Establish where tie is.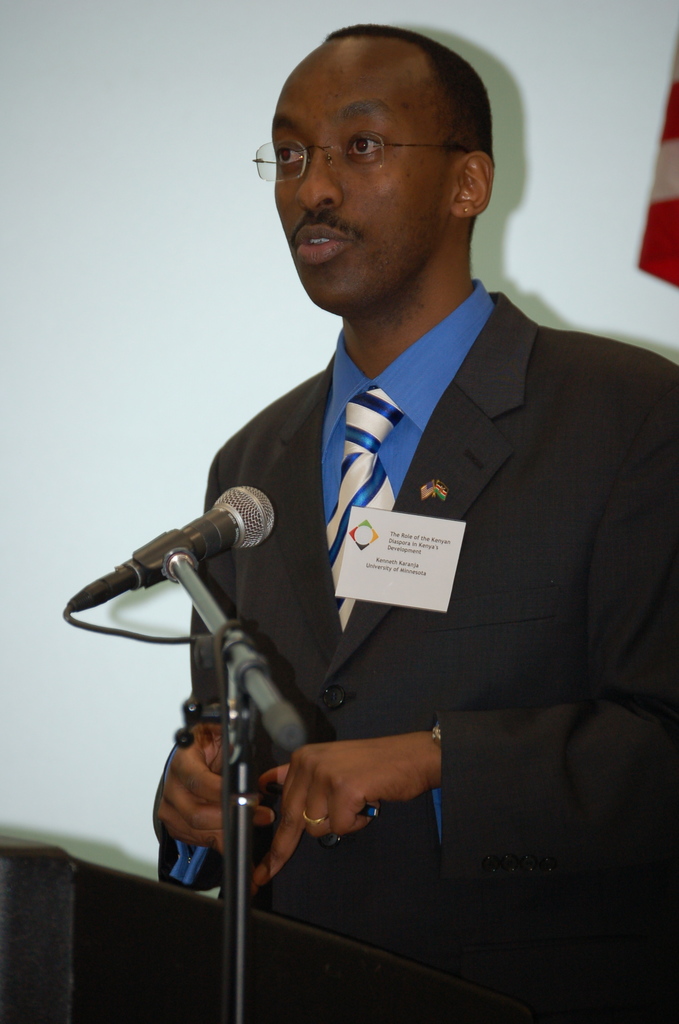
Established at rect(323, 384, 404, 629).
